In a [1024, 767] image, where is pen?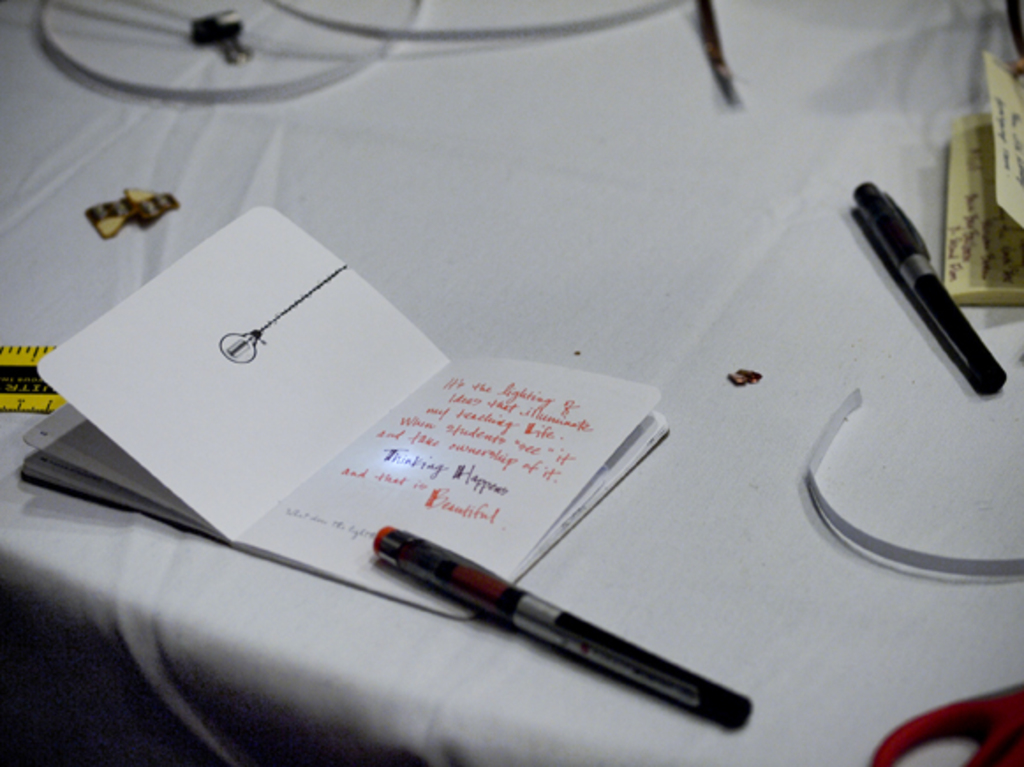
detection(374, 517, 760, 732).
